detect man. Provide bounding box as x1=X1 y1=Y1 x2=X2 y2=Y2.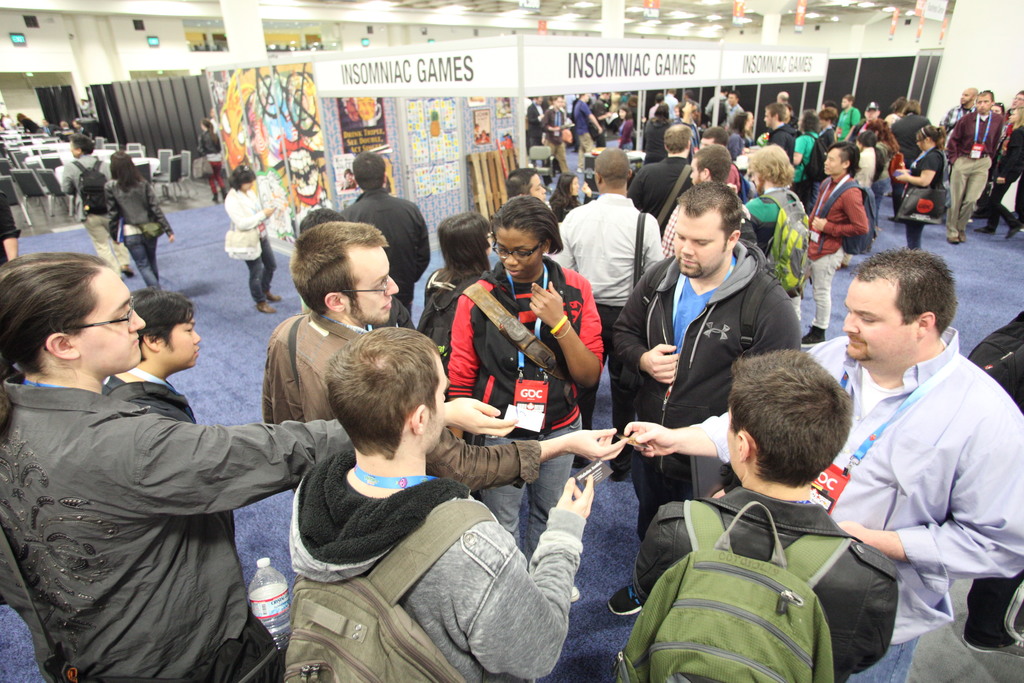
x1=833 y1=94 x2=861 y2=145.
